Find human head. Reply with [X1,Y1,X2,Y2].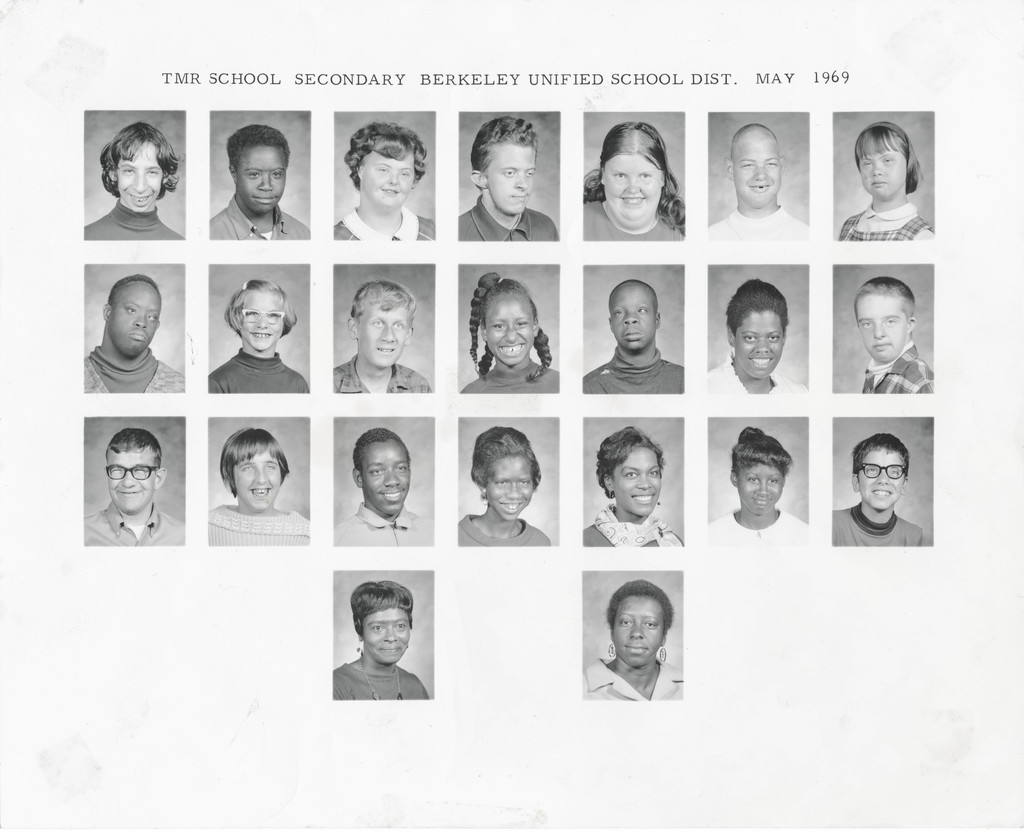
[103,426,168,513].
